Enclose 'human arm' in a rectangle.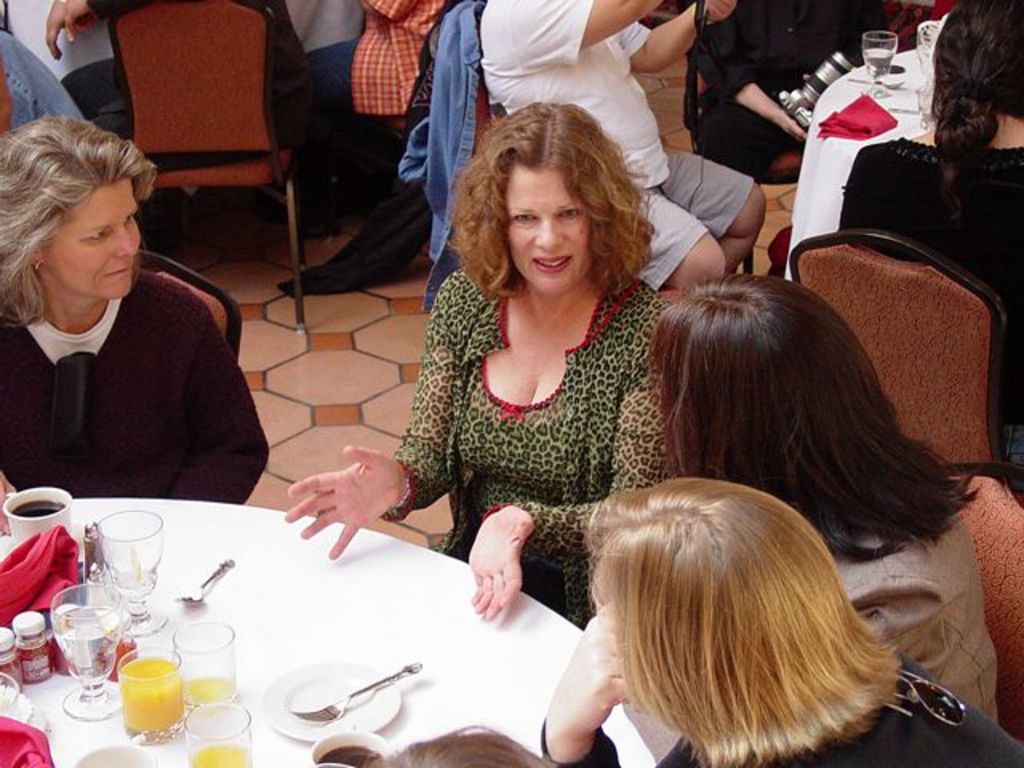
[282,270,470,565].
